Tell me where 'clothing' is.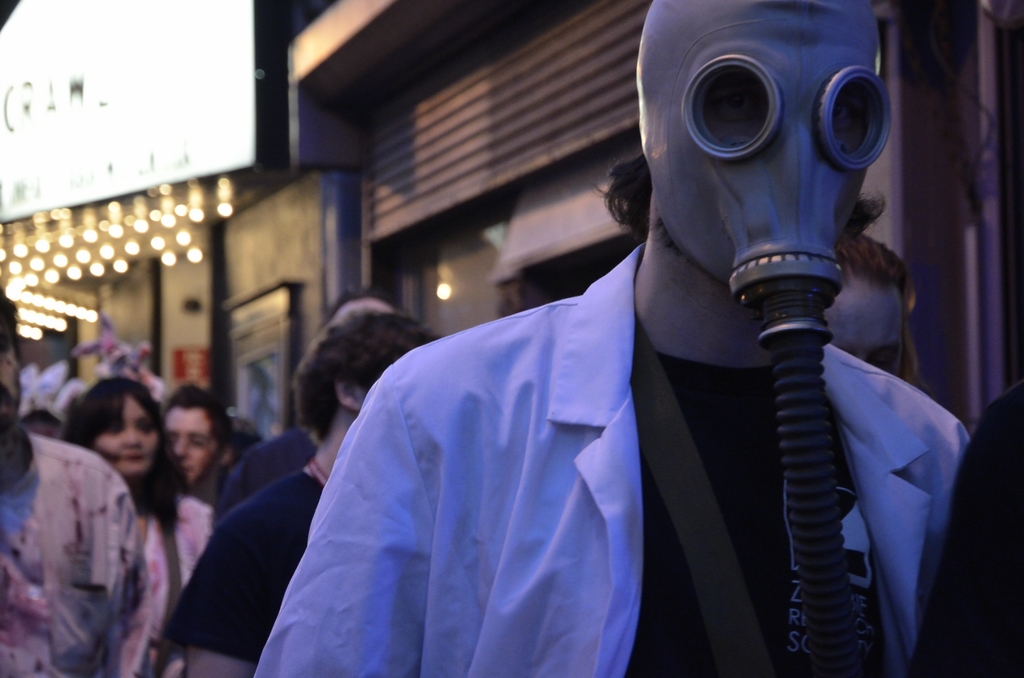
'clothing' is at x1=252 y1=165 x2=947 y2=677.
